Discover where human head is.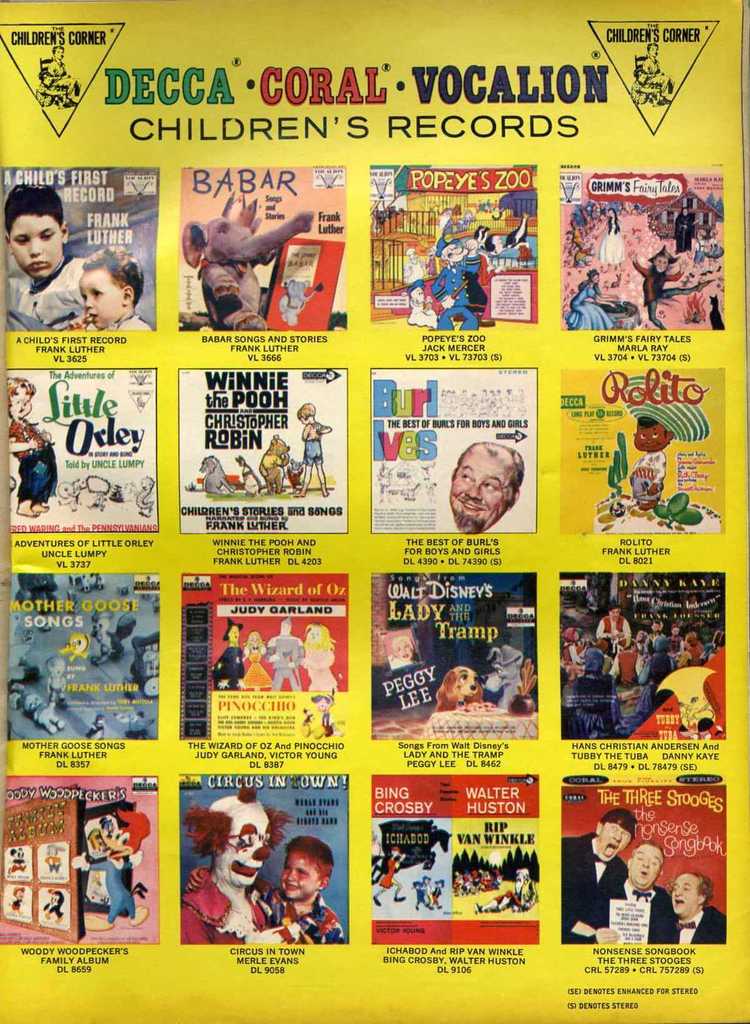
Discovered at [610,605,625,617].
